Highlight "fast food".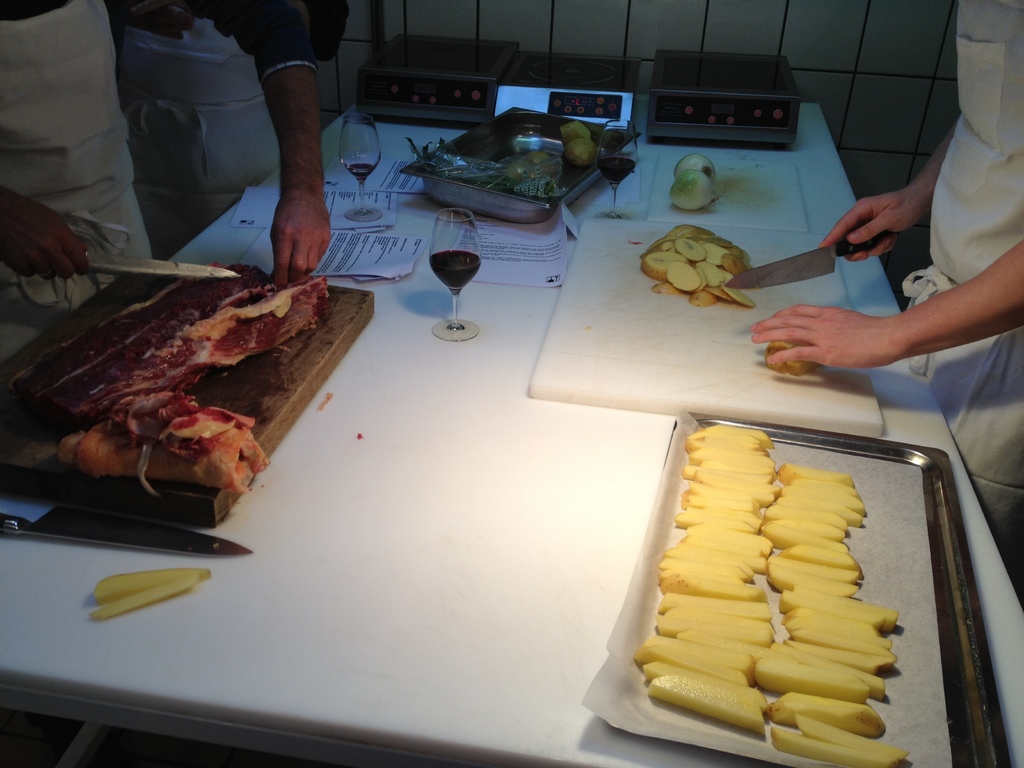
Highlighted region: box=[562, 142, 599, 169].
